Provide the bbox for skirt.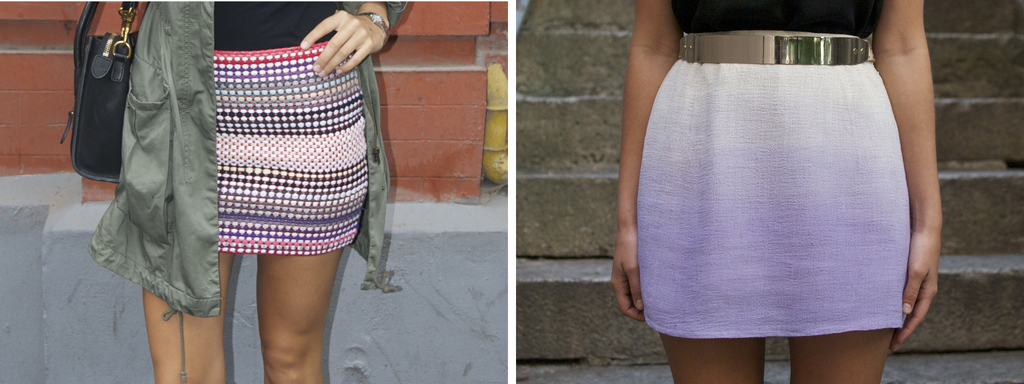
[x1=207, y1=41, x2=369, y2=259].
